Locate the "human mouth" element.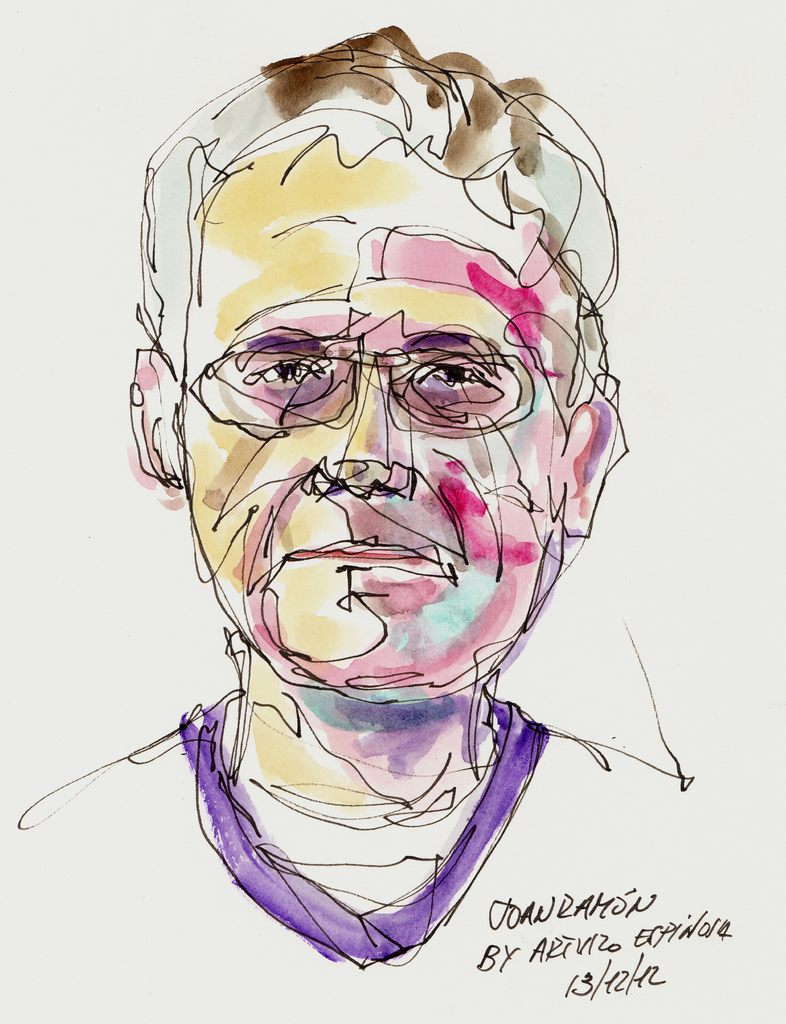
Element bbox: <region>283, 547, 426, 559</region>.
